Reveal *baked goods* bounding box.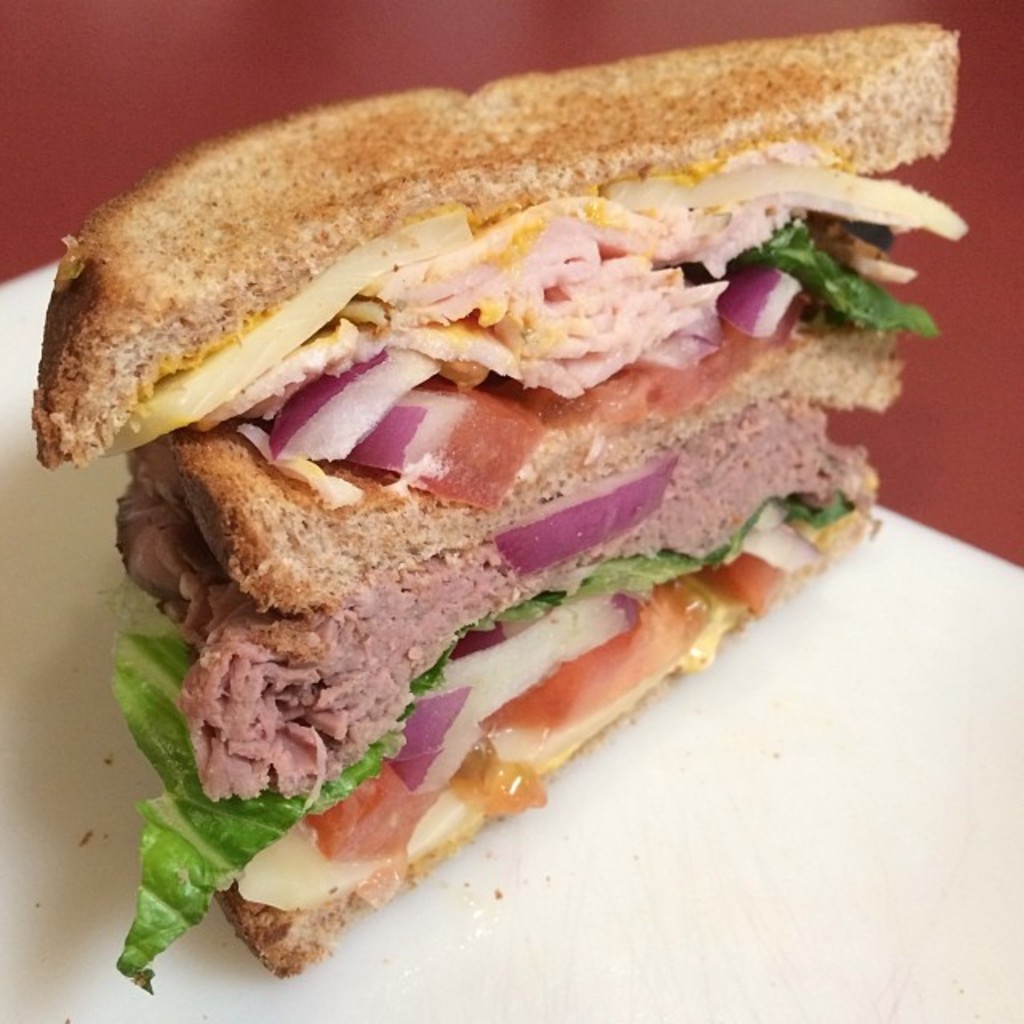
Revealed: locate(22, 24, 966, 990).
